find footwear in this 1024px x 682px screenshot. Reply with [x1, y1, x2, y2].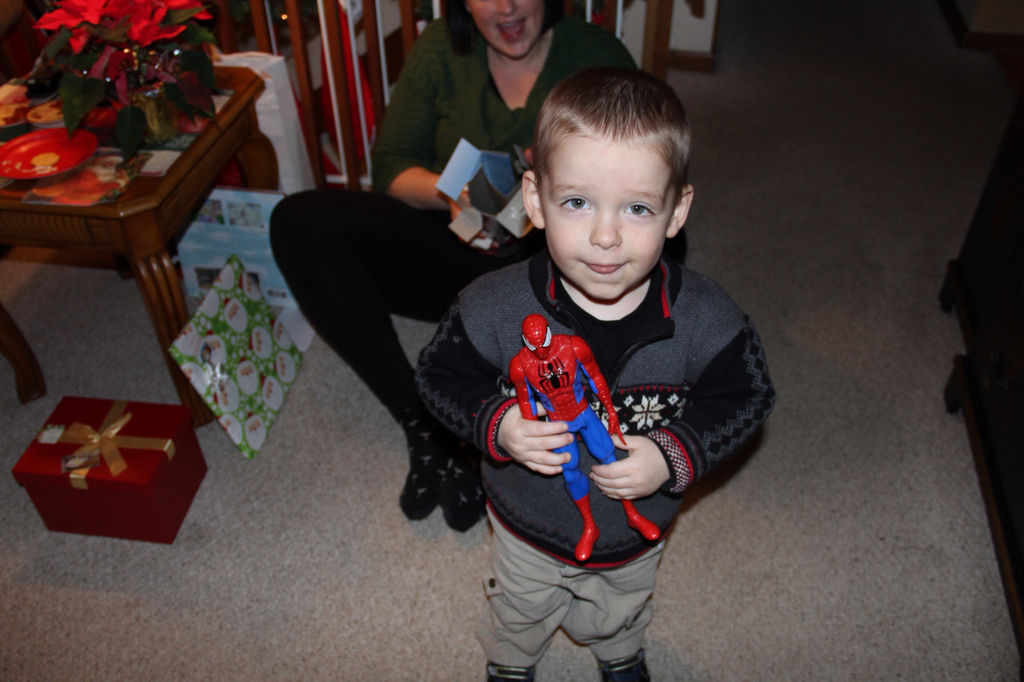
[394, 425, 451, 537].
